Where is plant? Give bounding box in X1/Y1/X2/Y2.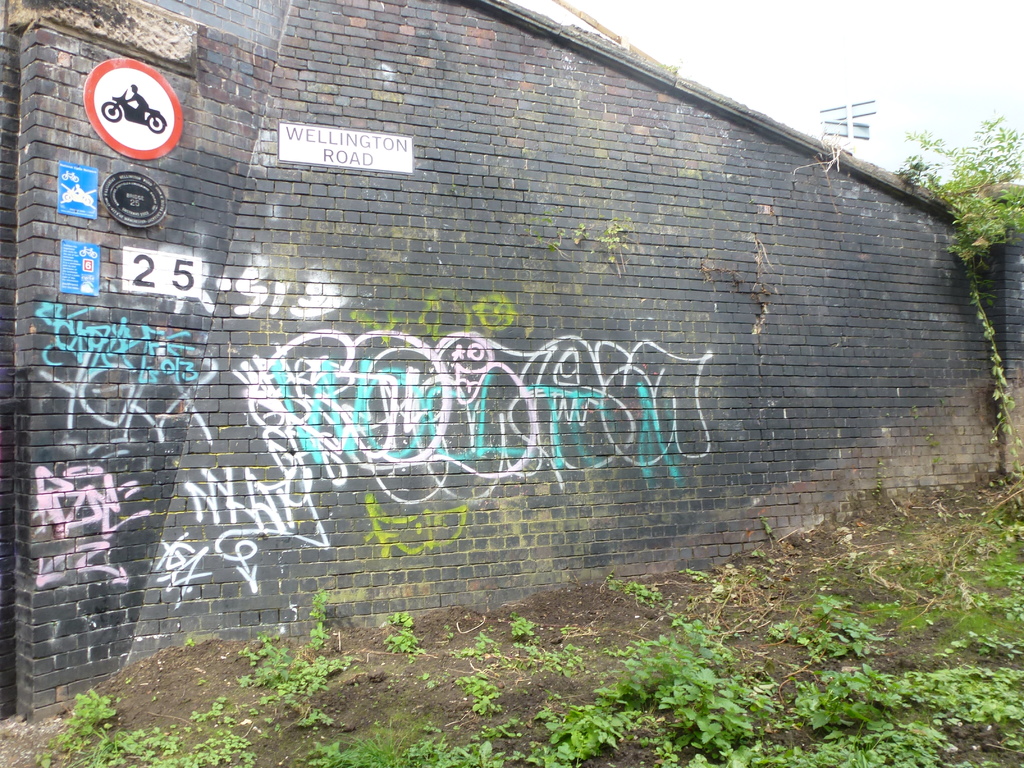
458/627/496/667.
